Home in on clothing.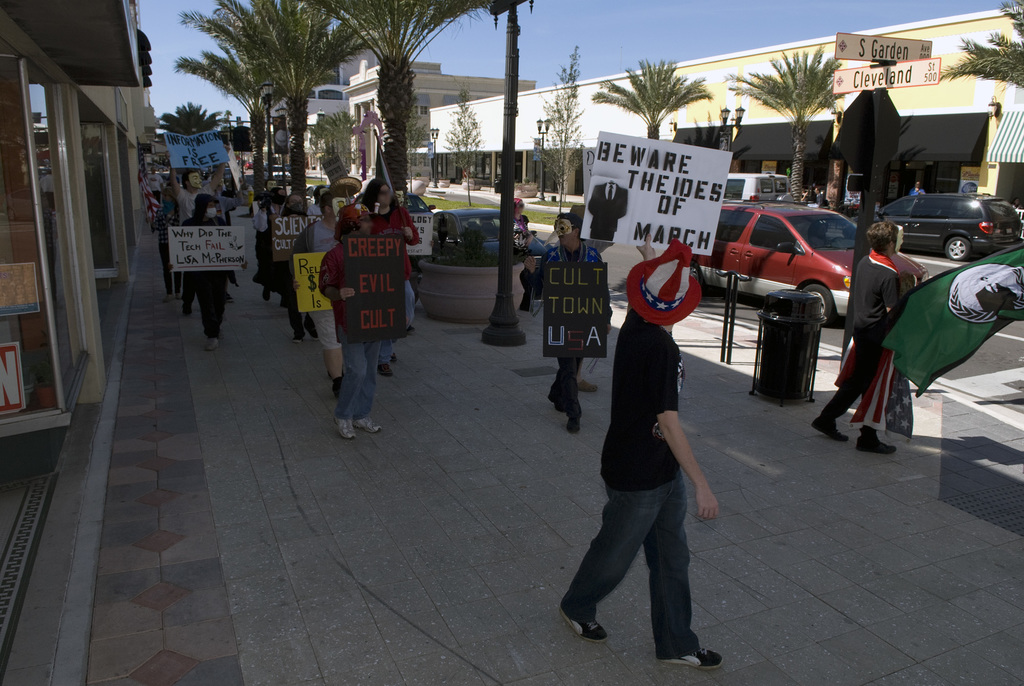
Homed in at crop(516, 242, 603, 404).
